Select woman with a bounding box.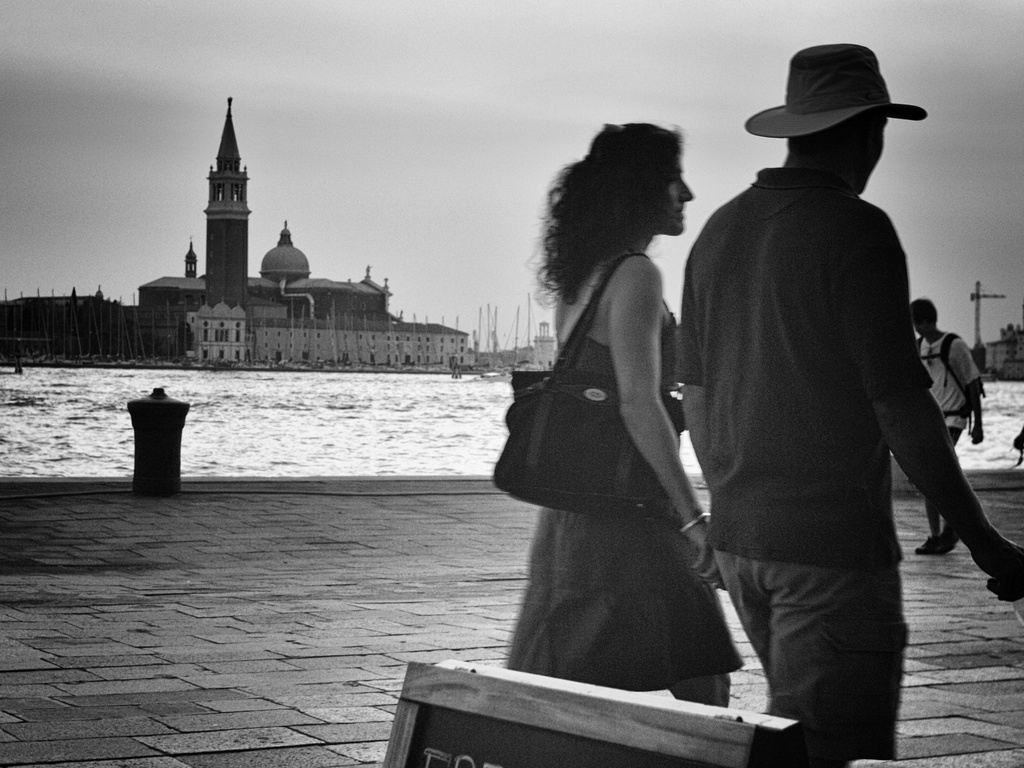
497 111 732 700.
